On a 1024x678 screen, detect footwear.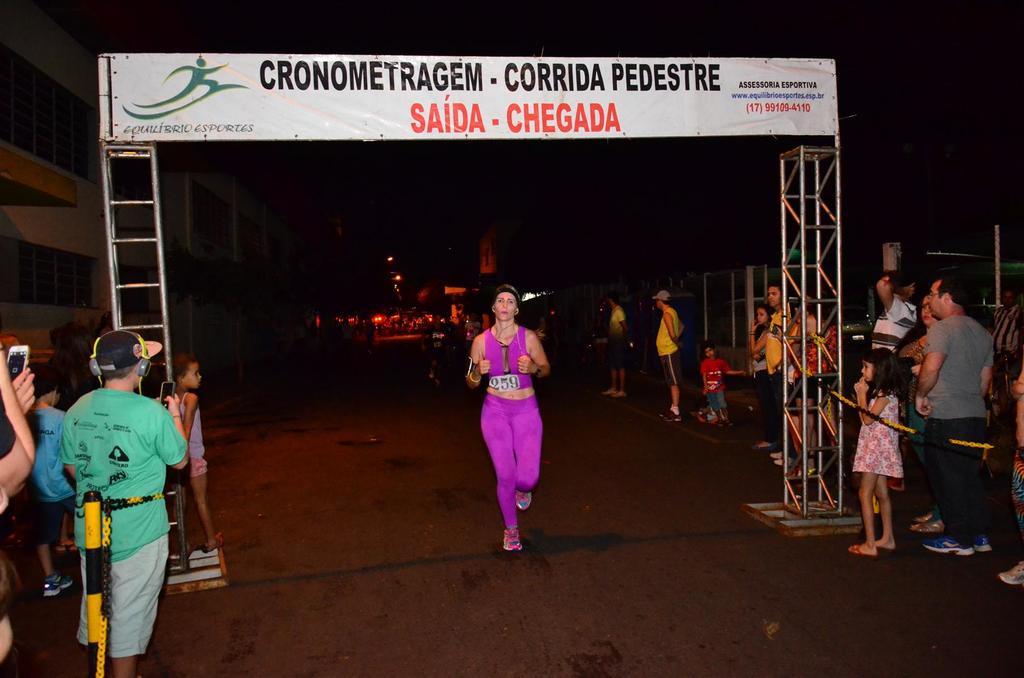
x1=970 y1=533 x2=990 y2=550.
